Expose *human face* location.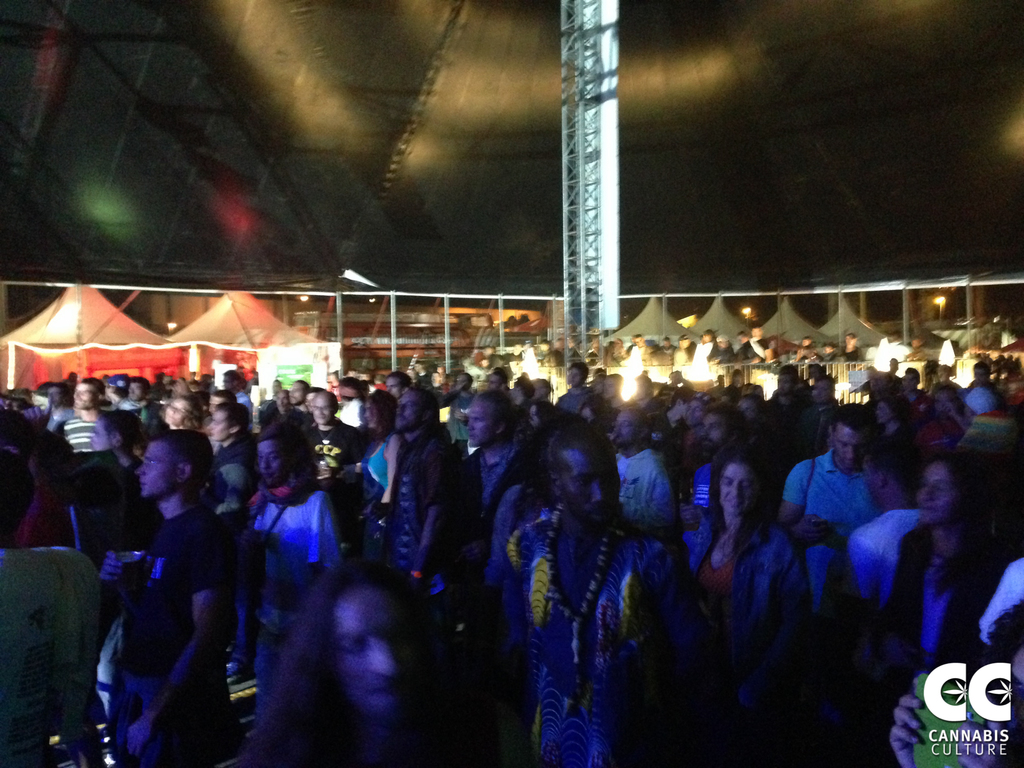
Exposed at box(568, 446, 620, 518).
